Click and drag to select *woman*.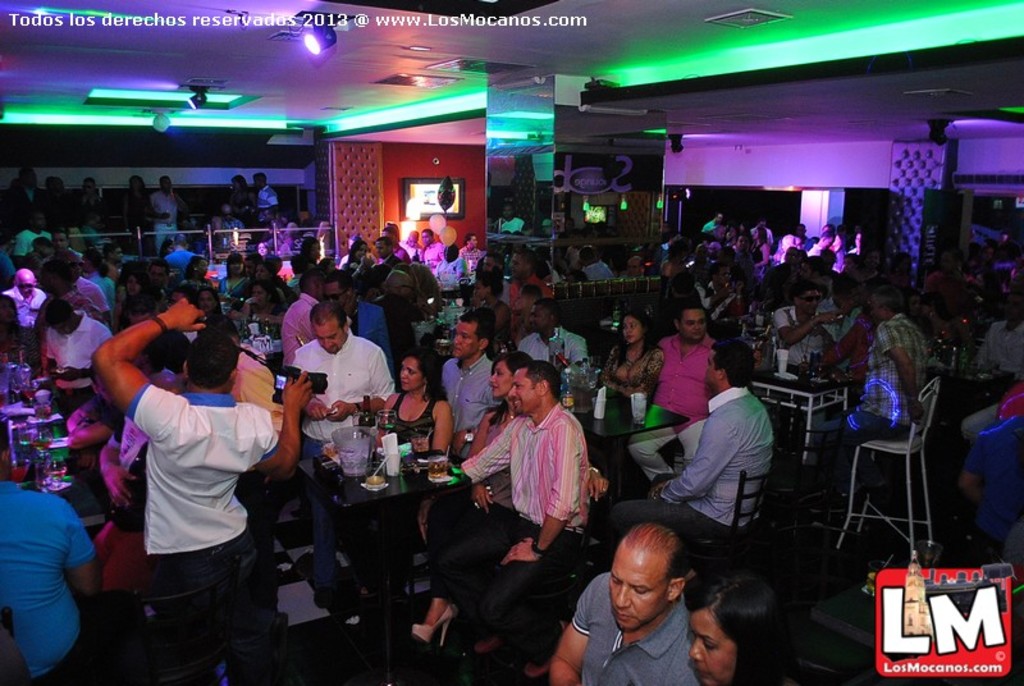
Selection: <box>609,319,663,392</box>.
